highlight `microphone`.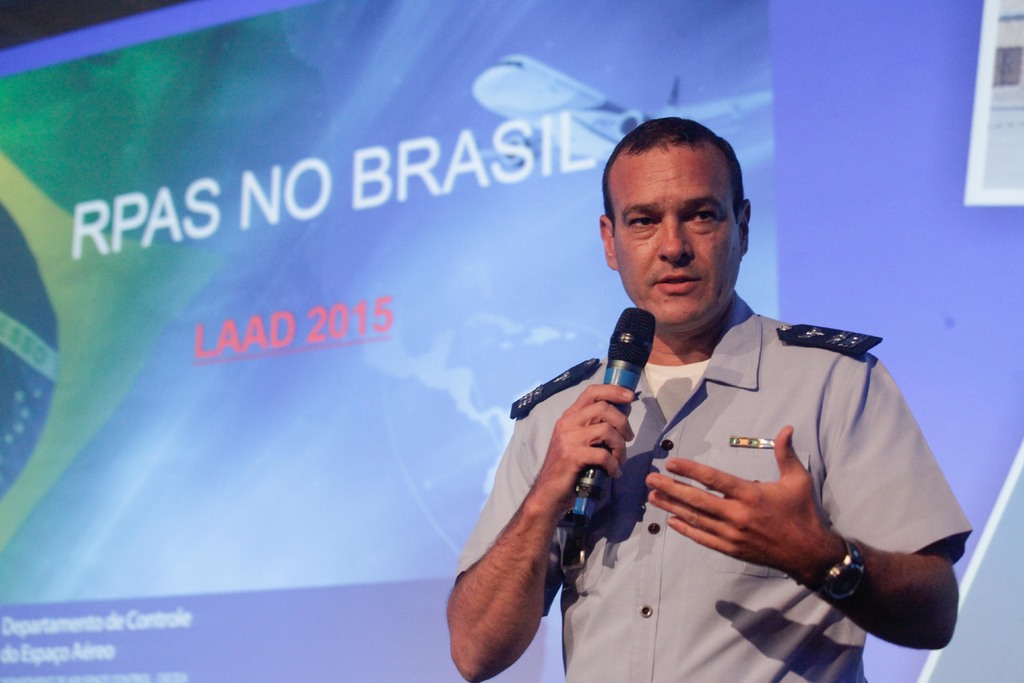
Highlighted region: (x1=570, y1=309, x2=657, y2=529).
